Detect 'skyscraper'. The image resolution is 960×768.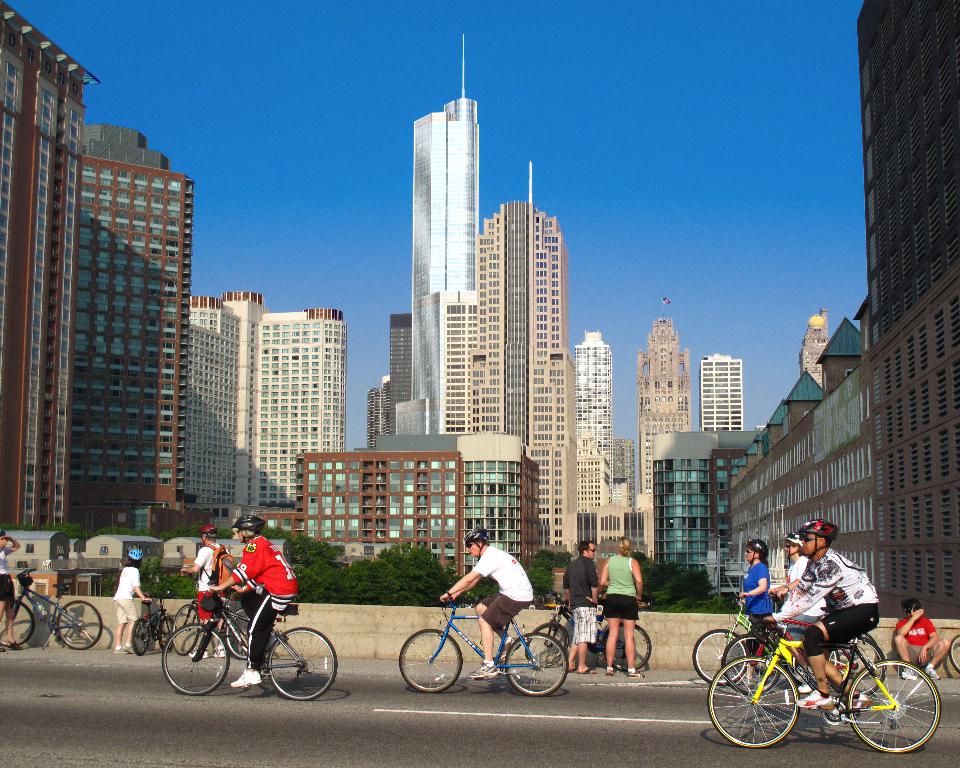
x1=348, y1=304, x2=414, y2=541.
